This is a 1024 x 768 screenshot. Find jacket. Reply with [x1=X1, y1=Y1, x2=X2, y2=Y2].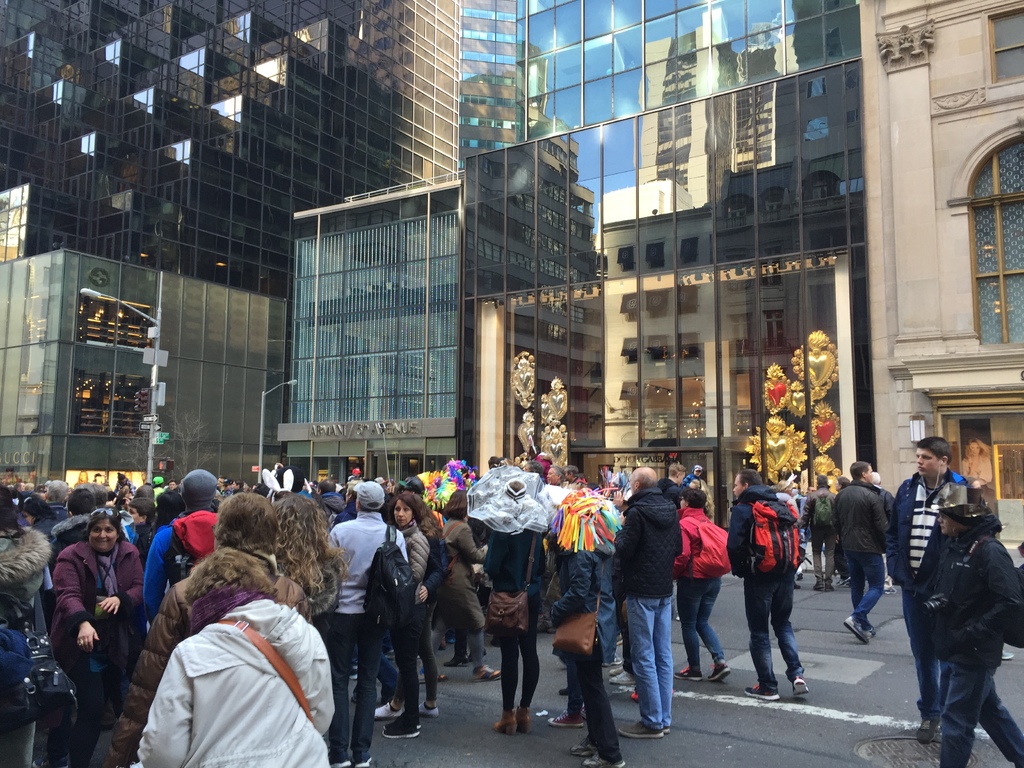
[x1=44, y1=538, x2=138, y2=678].
